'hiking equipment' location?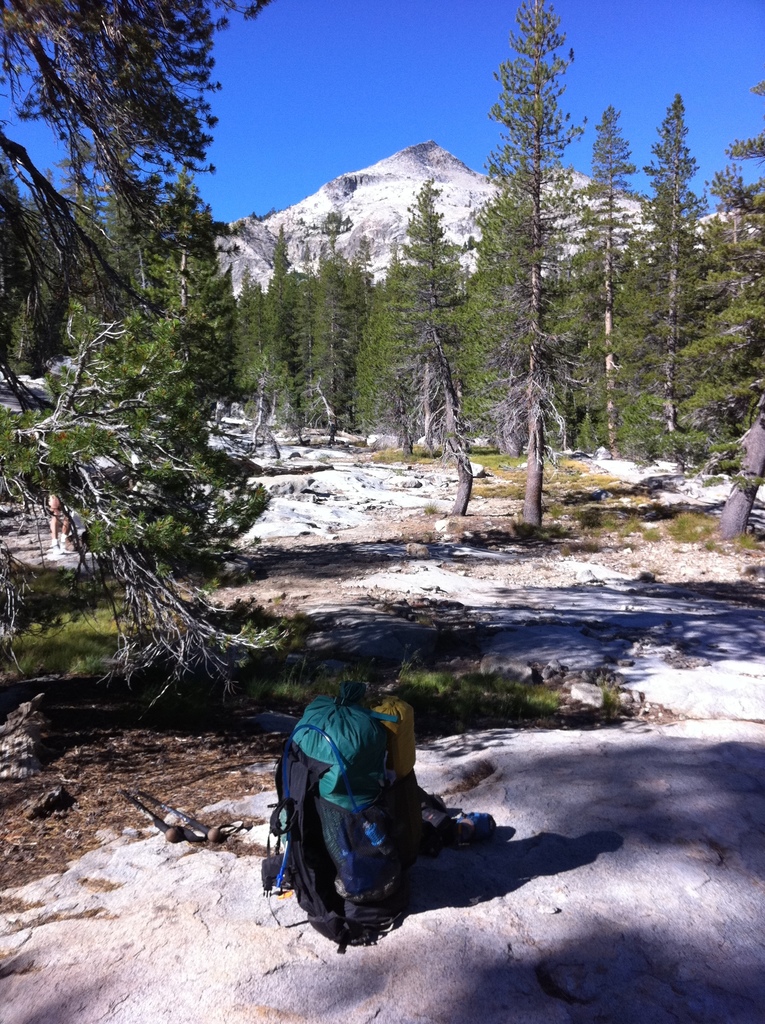
<box>259,692,433,951</box>
